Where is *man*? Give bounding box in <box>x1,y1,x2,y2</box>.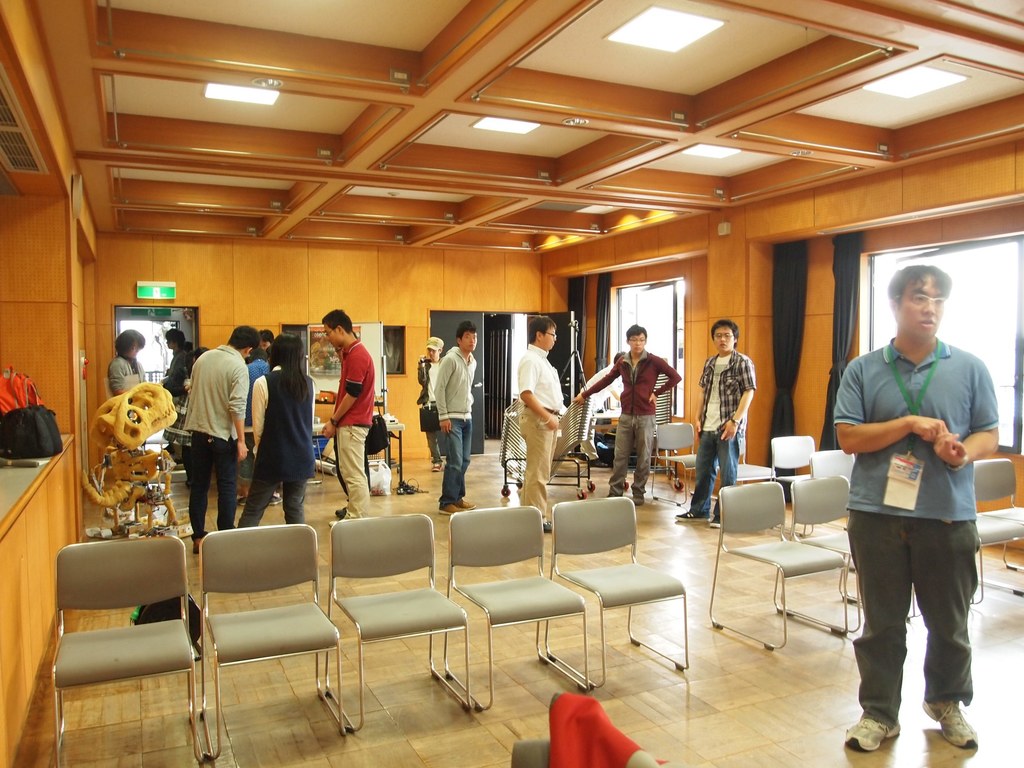
<box>516,320,566,532</box>.
